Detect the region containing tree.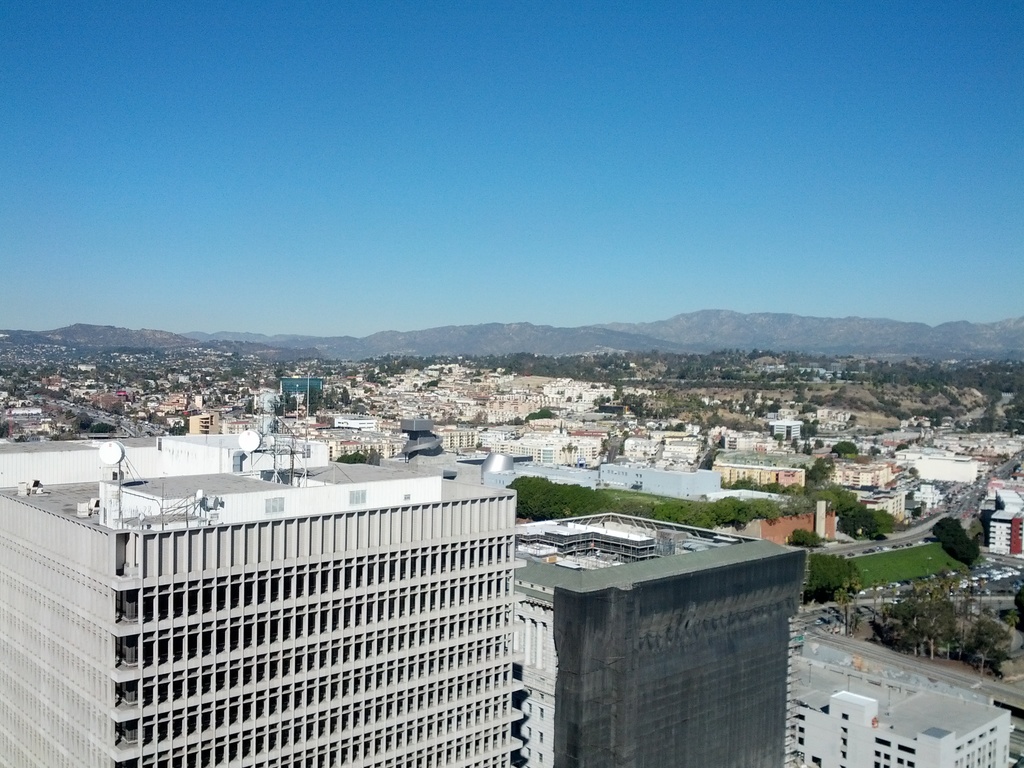
detection(815, 437, 825, 457).
